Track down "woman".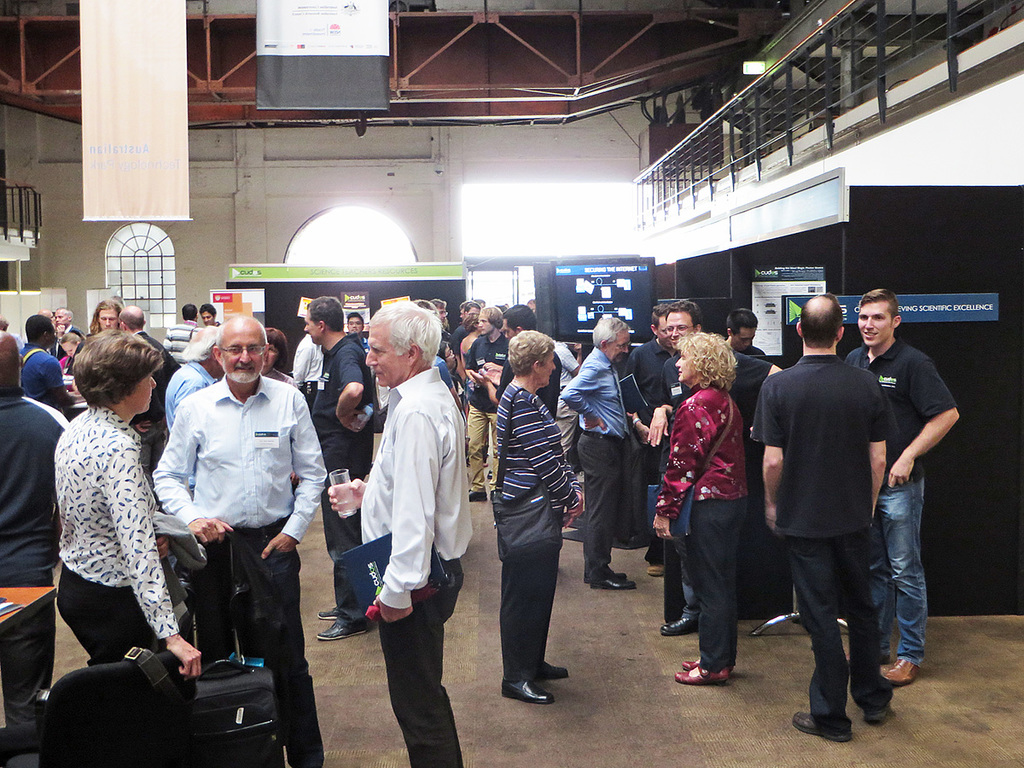
Tracked to pyautogui.locateOnScreen(652, 330, 751, 689).
